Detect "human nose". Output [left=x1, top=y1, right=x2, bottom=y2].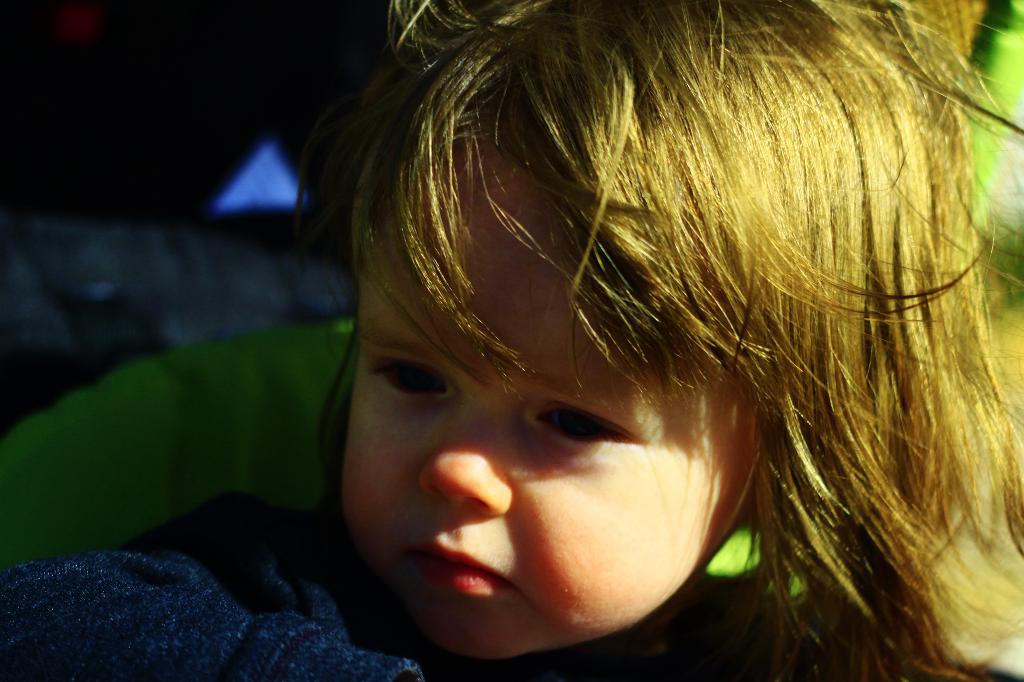
[left=415, top=402, right=511, bottom=516].
